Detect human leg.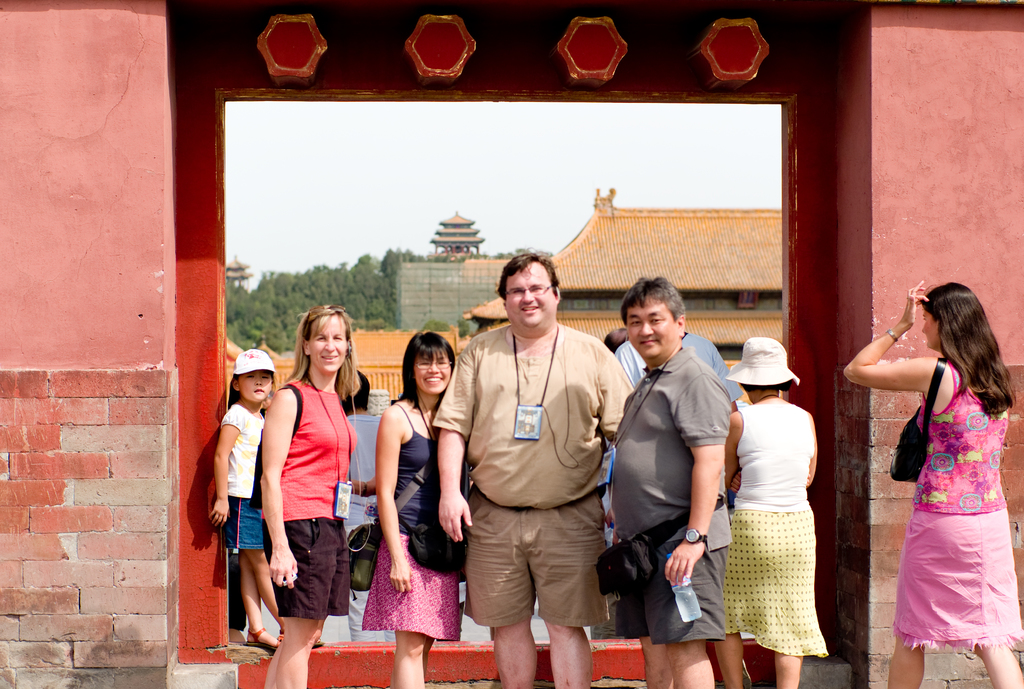
Detected at bbox=(262, 495, 329, 685).
